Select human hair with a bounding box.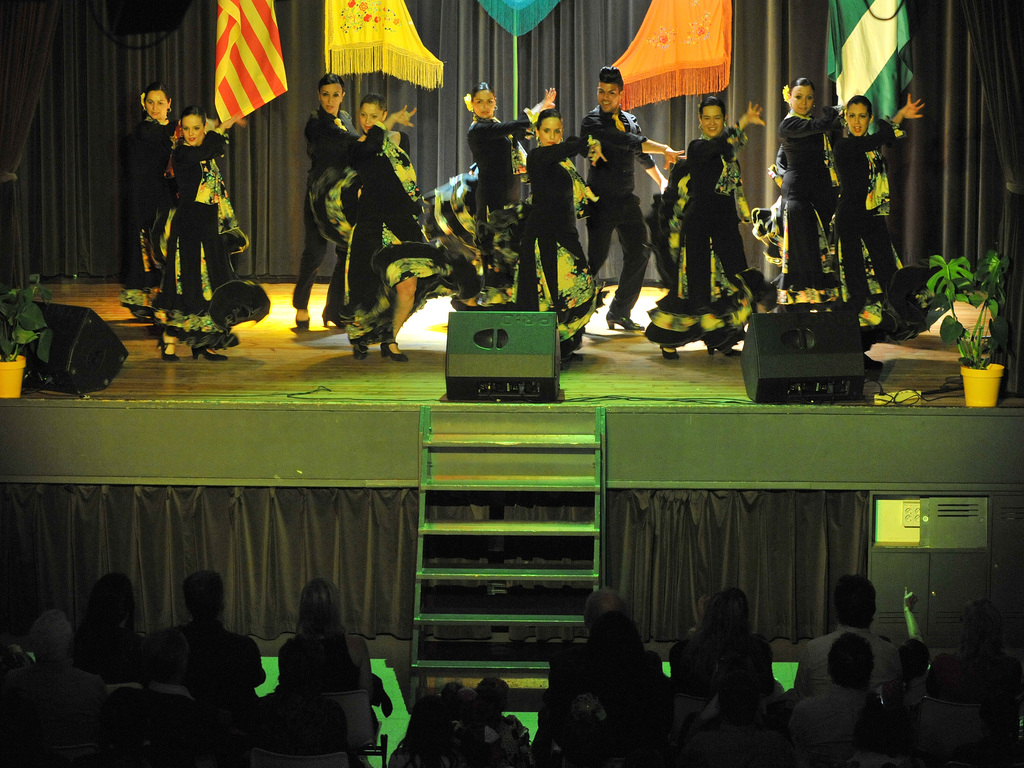
[536,108,563,133].
